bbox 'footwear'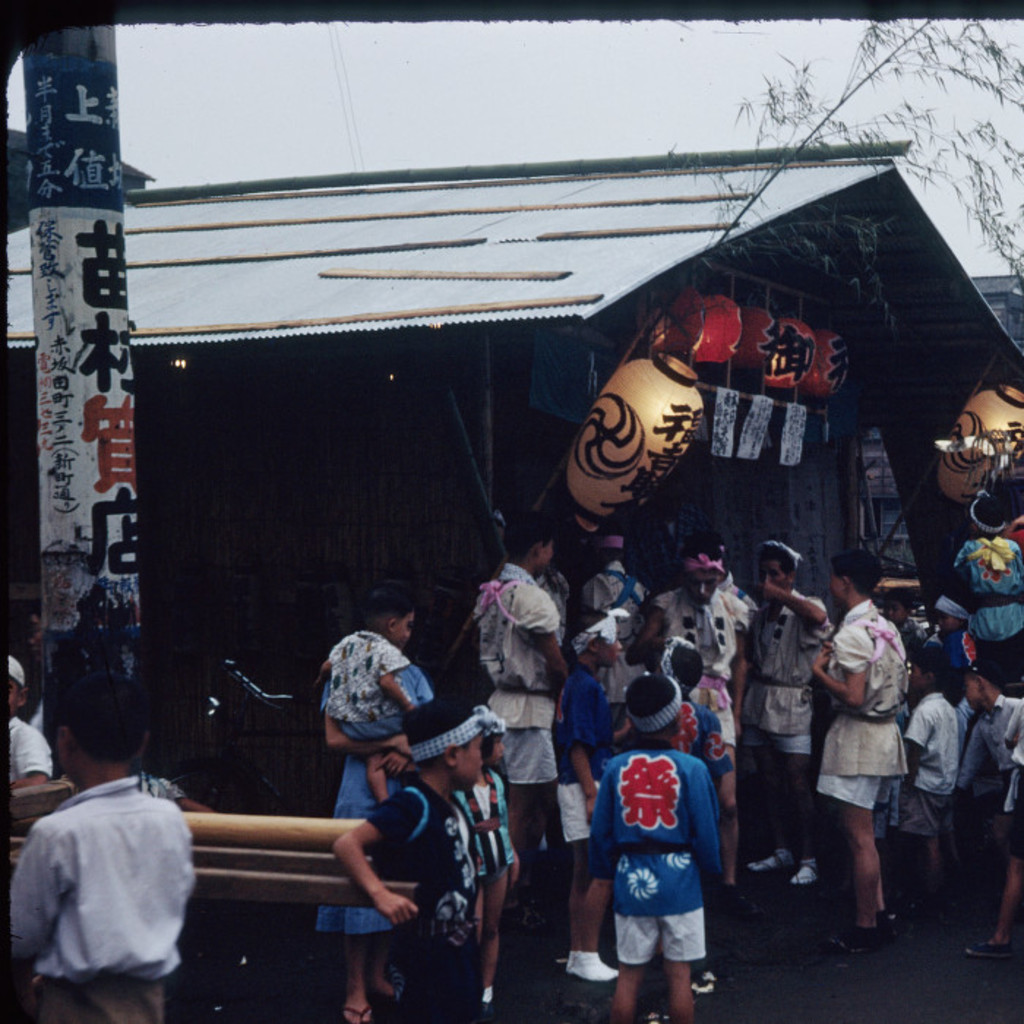
<region>746, 850, 784, 873</region>
